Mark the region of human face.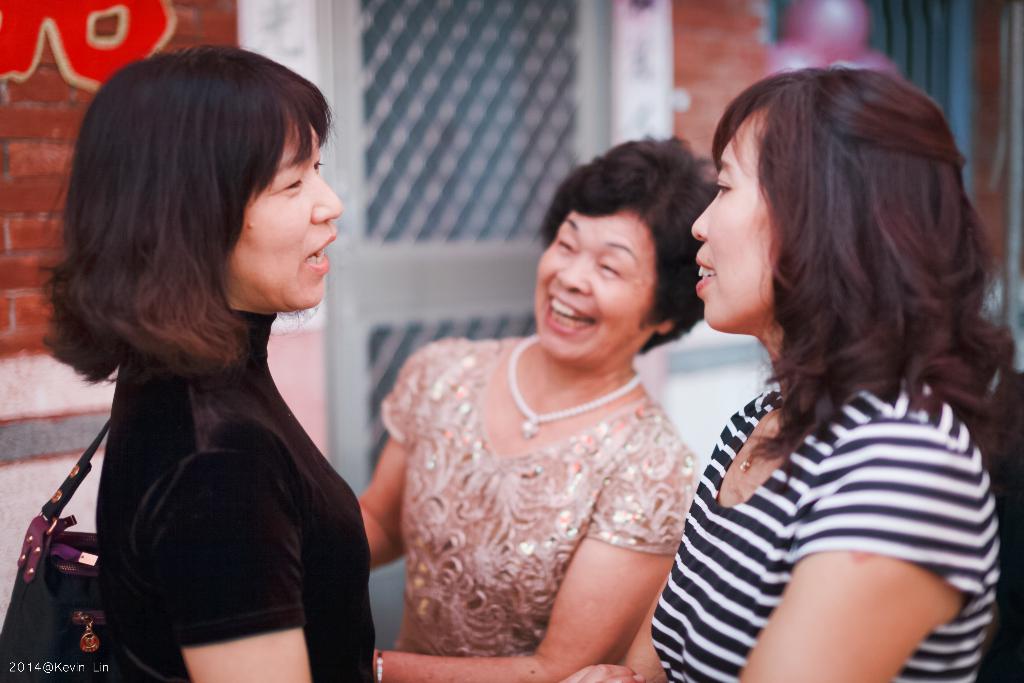
Region: (left=689, top=110, right=774, bottom=333).
